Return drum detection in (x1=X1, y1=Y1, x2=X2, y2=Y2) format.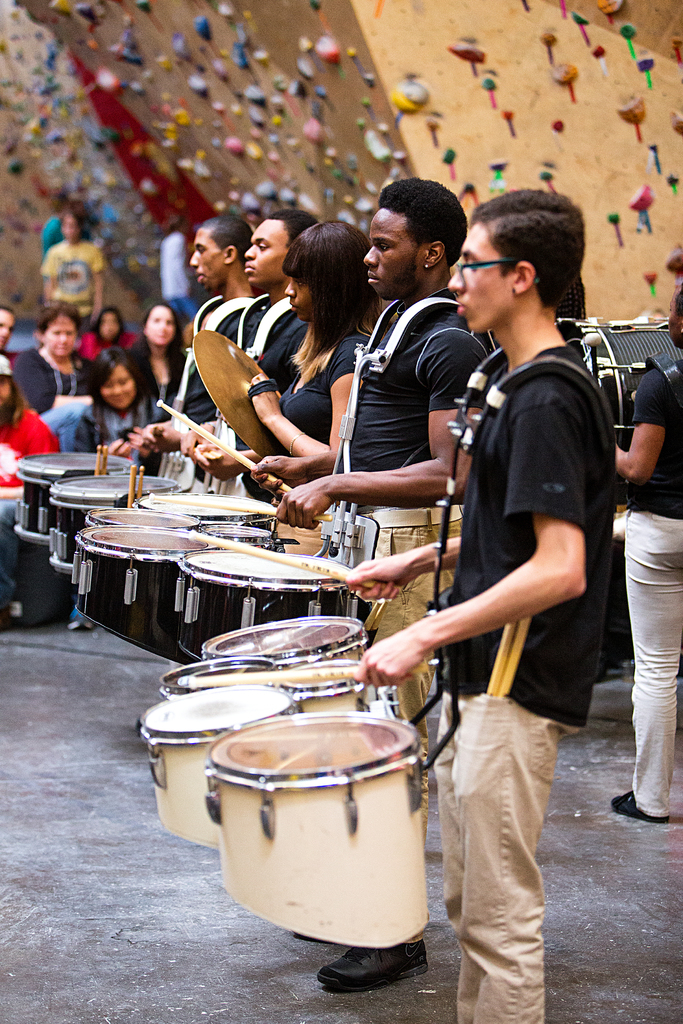
(x1=44, y1=474, x2=175, y2=572).
